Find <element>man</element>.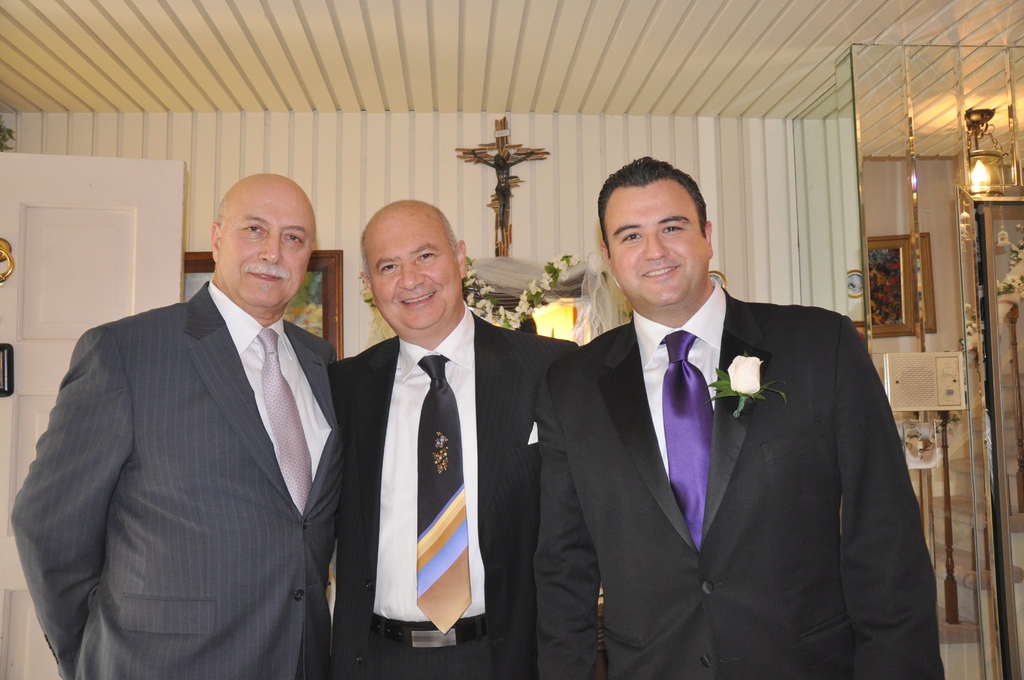
28 170 364 670.
